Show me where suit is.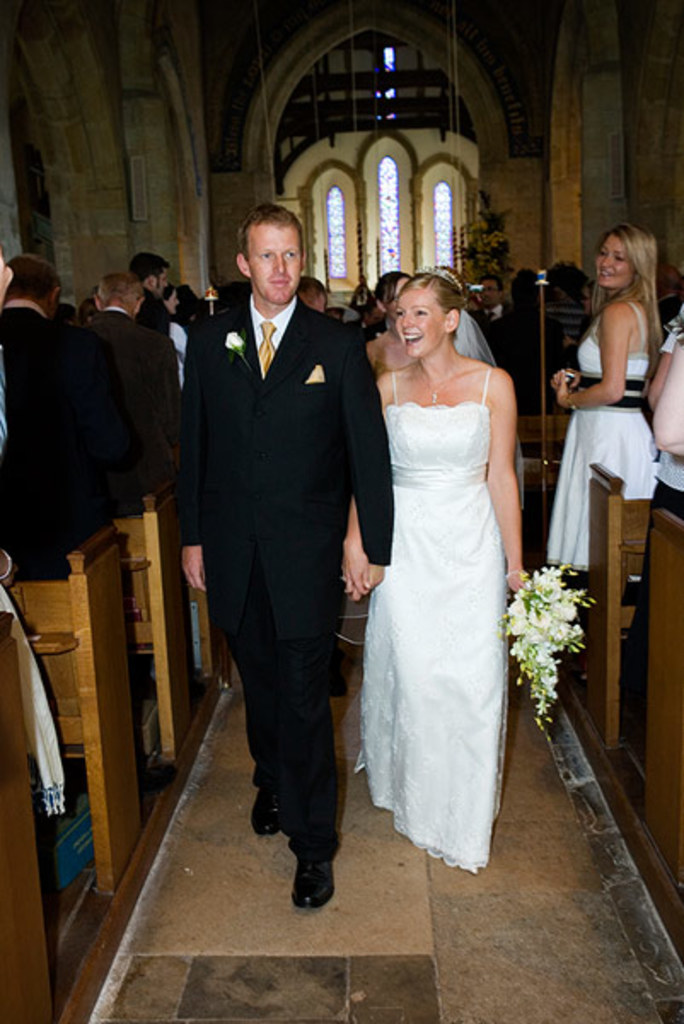
suit is at (0, 300, 116, 592).
